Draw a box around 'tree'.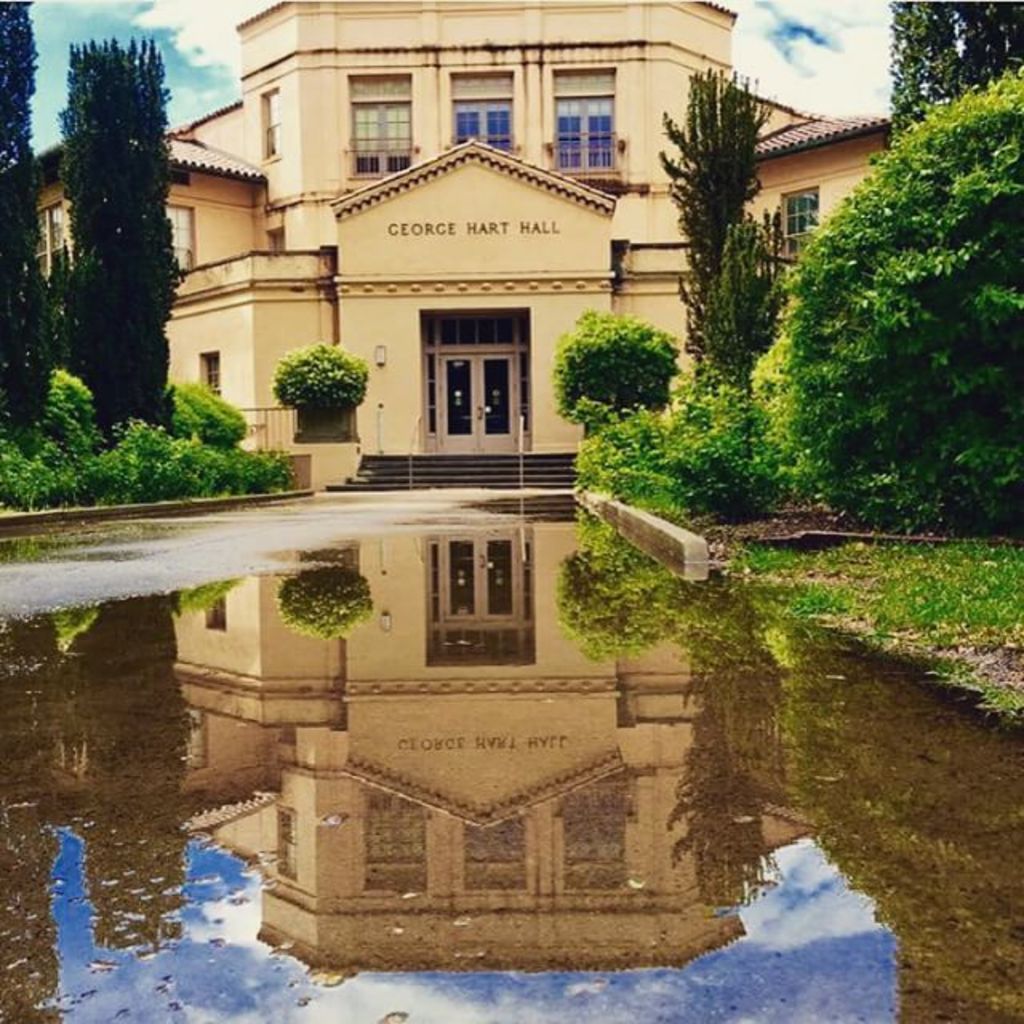
bbox=(778, 61, 1022, 528).
